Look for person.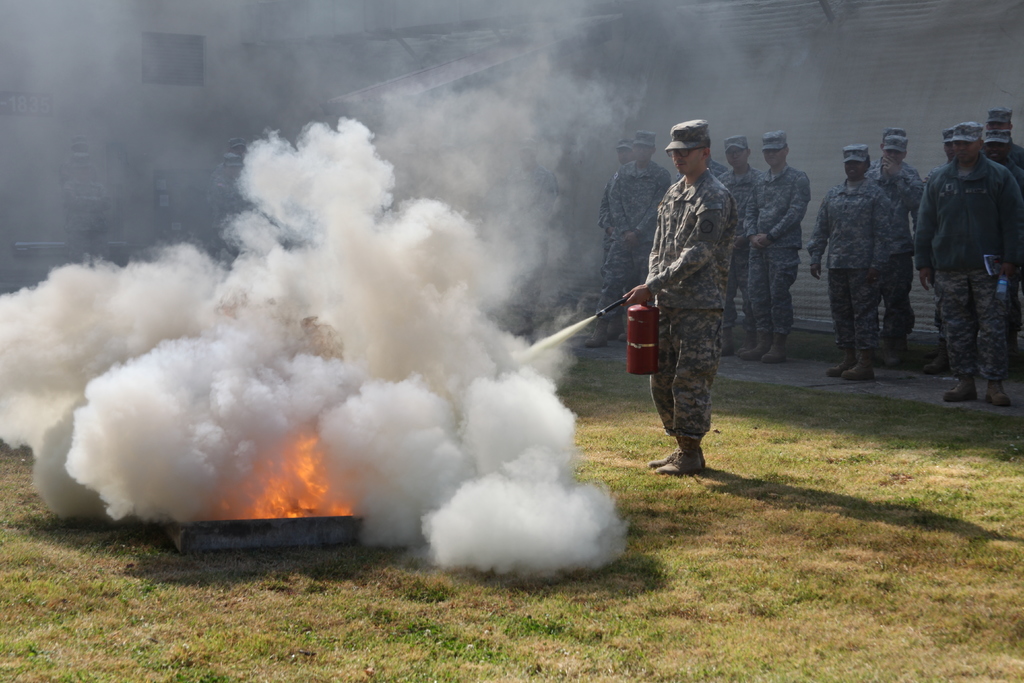
Found: (left=934, top=124, right=1023, bottom=402).
